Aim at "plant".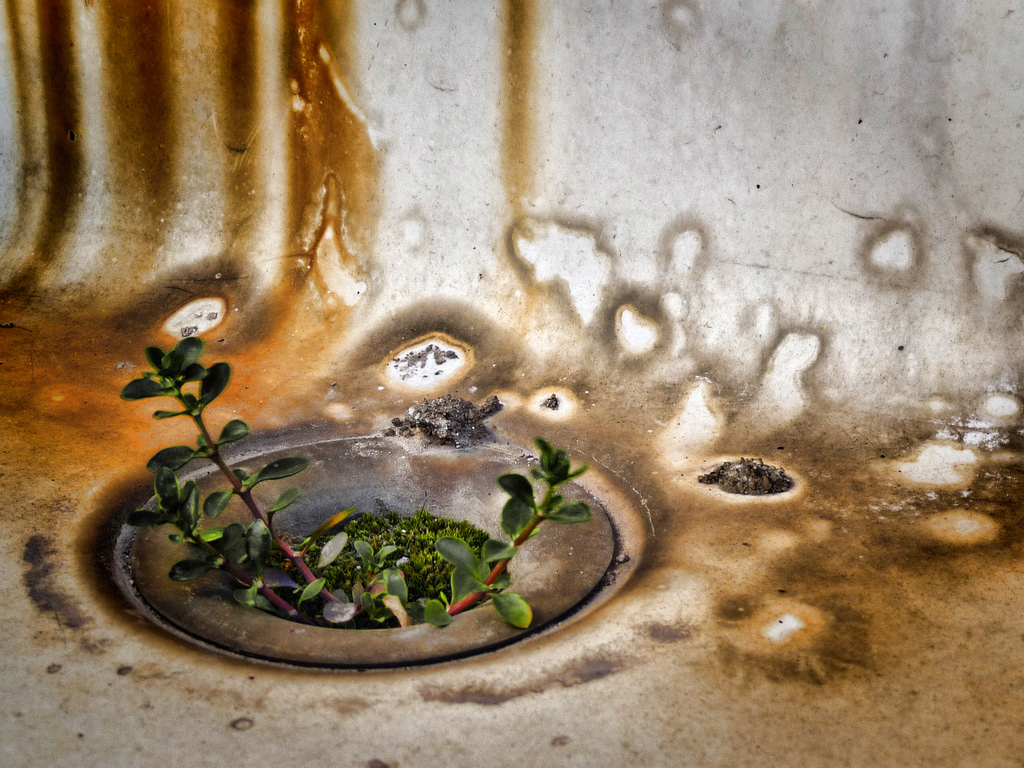
Aimed at (124, 464, 300, 612).
